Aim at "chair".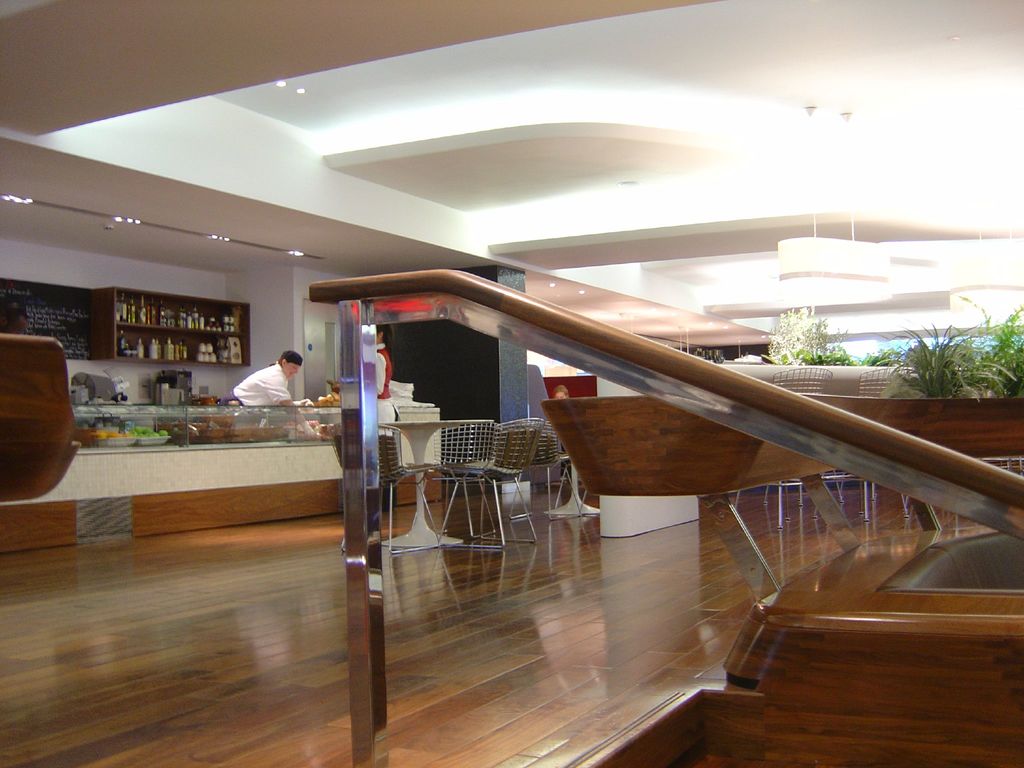
Aimed at {"x1": 431, "y1": 420, "x2": 501, "y2": 542}.
